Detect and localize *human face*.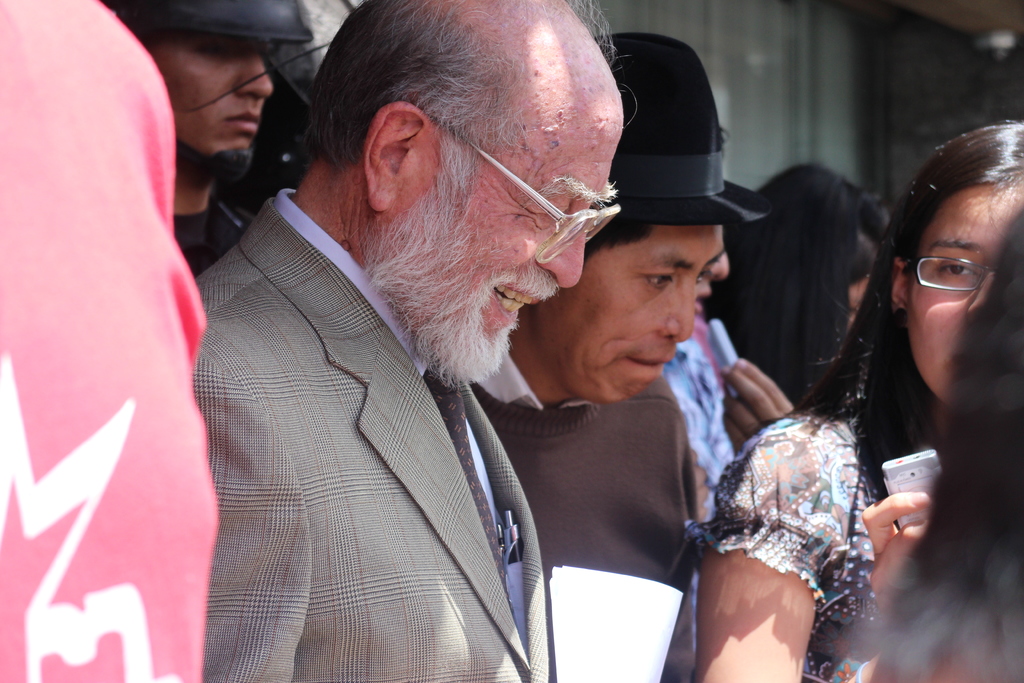
Localized at (left=910, top=181, right=1023, bottom=409).
